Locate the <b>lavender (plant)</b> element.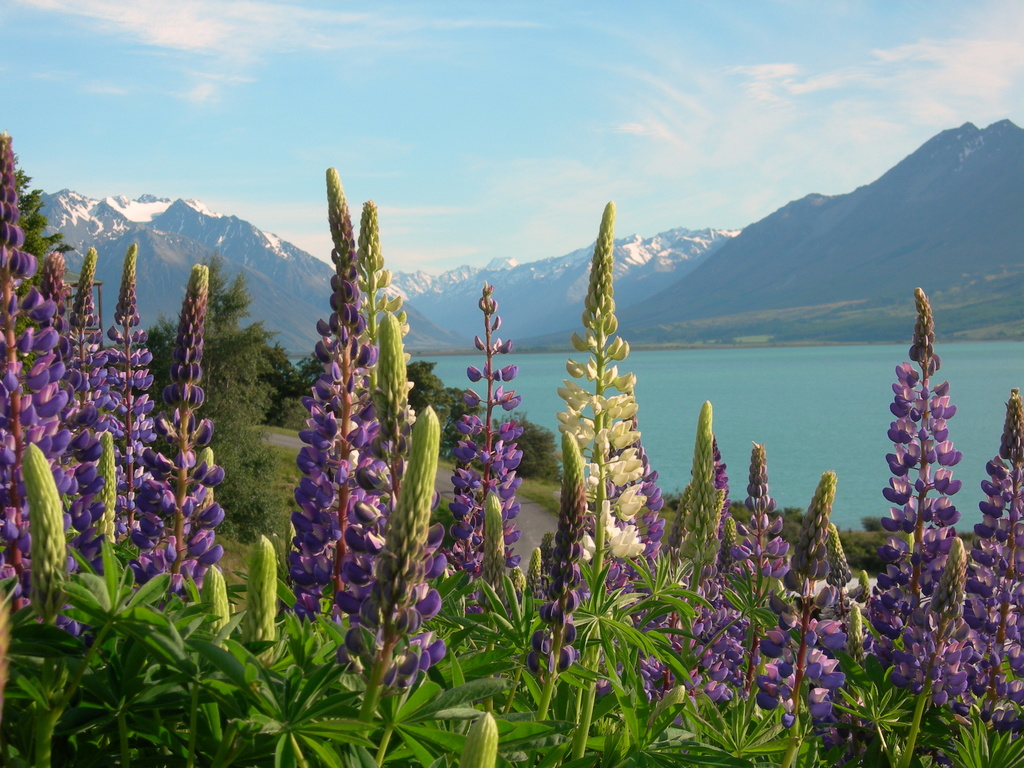
Element bbox: crop(53, 236, 125, 614).
